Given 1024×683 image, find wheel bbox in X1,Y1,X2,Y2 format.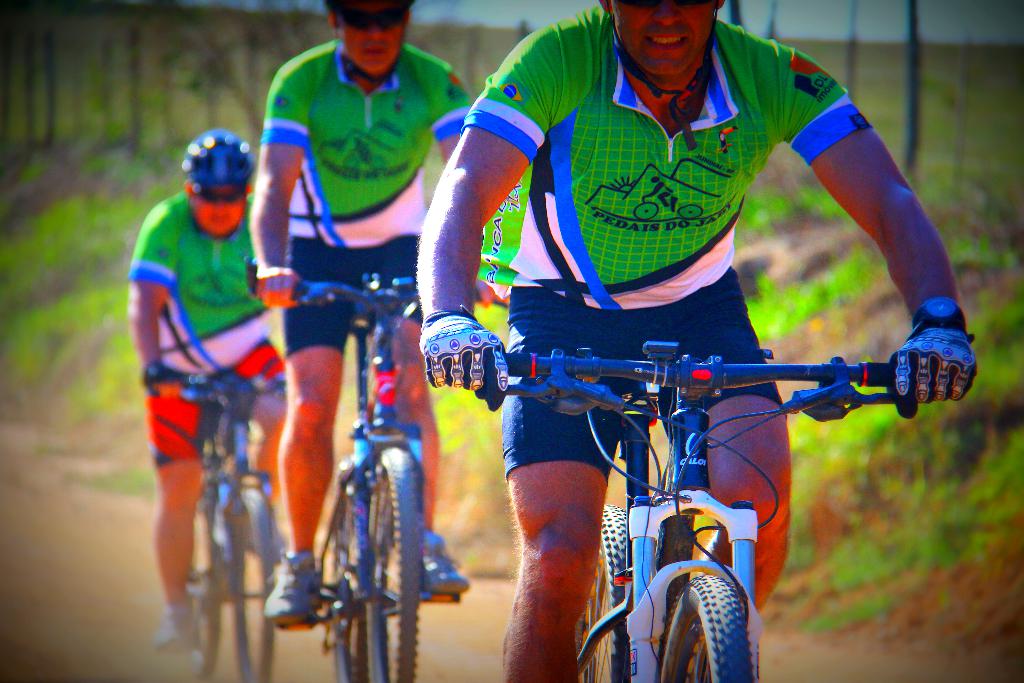
653,581,746,670.
